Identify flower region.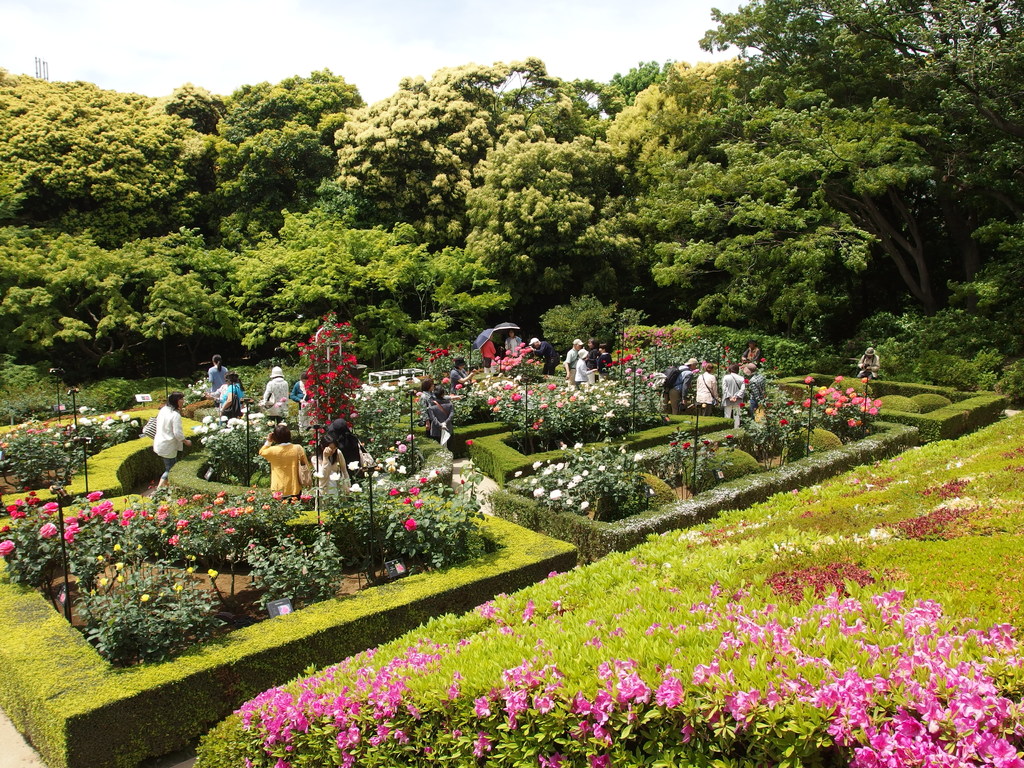
Region: [800, 372, 821, 388].
